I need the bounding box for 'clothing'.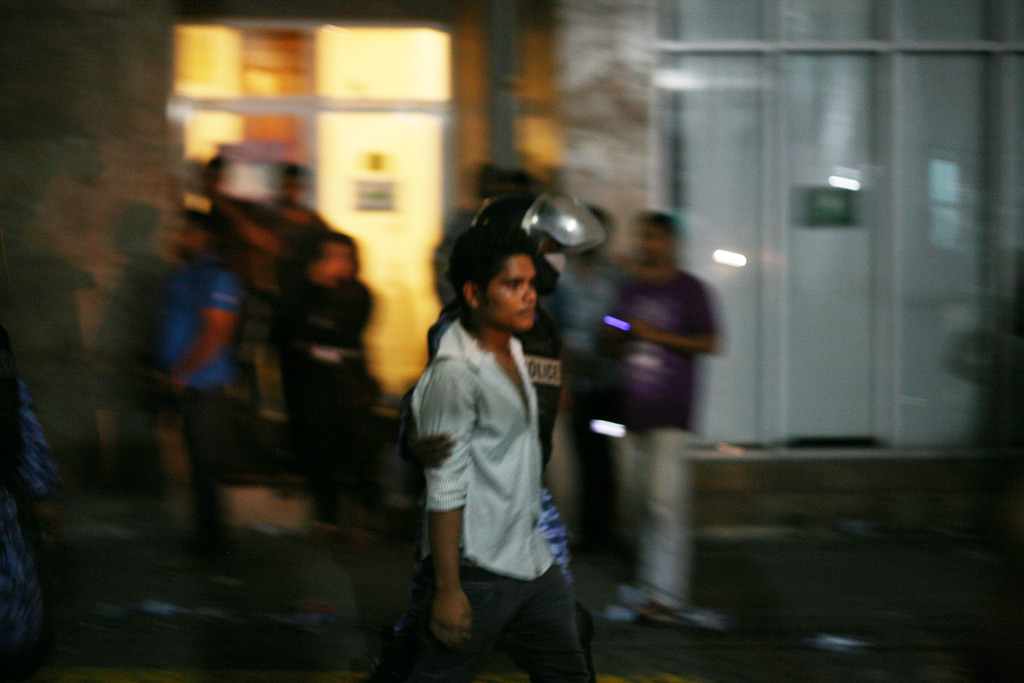
Here it is: x1=550 y1=259 x2=614 y2=563.
